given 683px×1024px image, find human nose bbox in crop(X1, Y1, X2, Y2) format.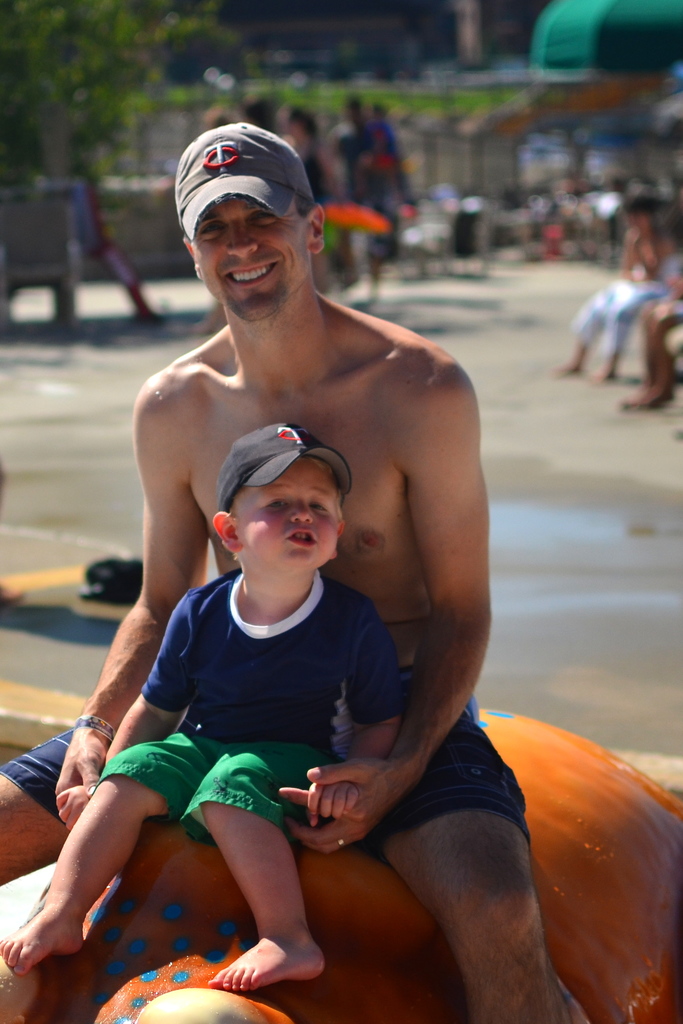
crop(287, 498, 319, 528).
